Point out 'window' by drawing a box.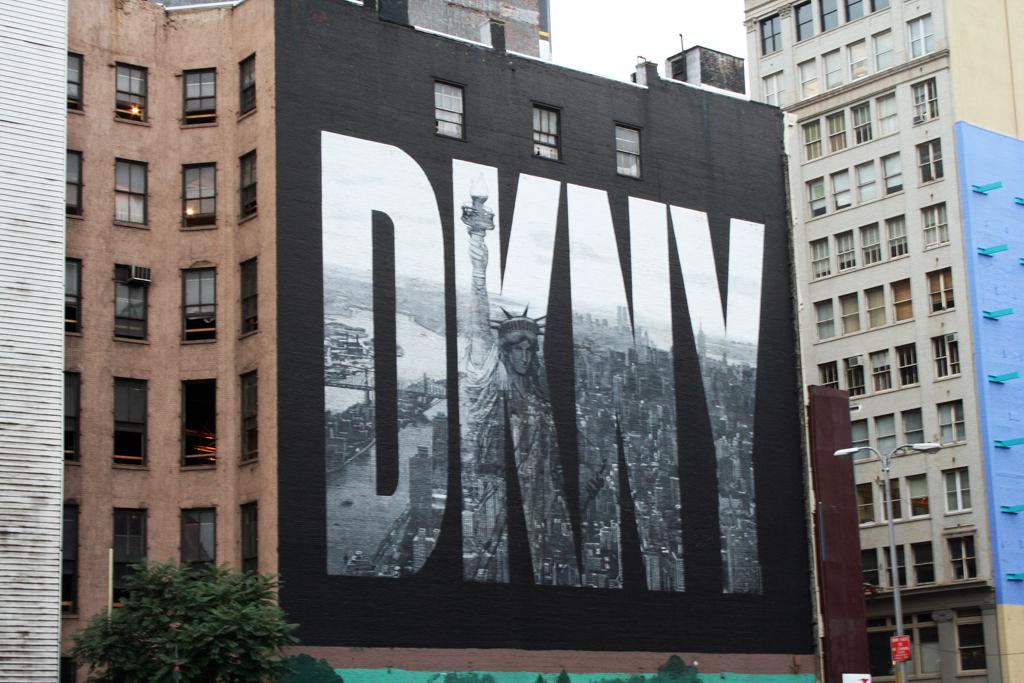
crop(180, 161, 218, 229).
